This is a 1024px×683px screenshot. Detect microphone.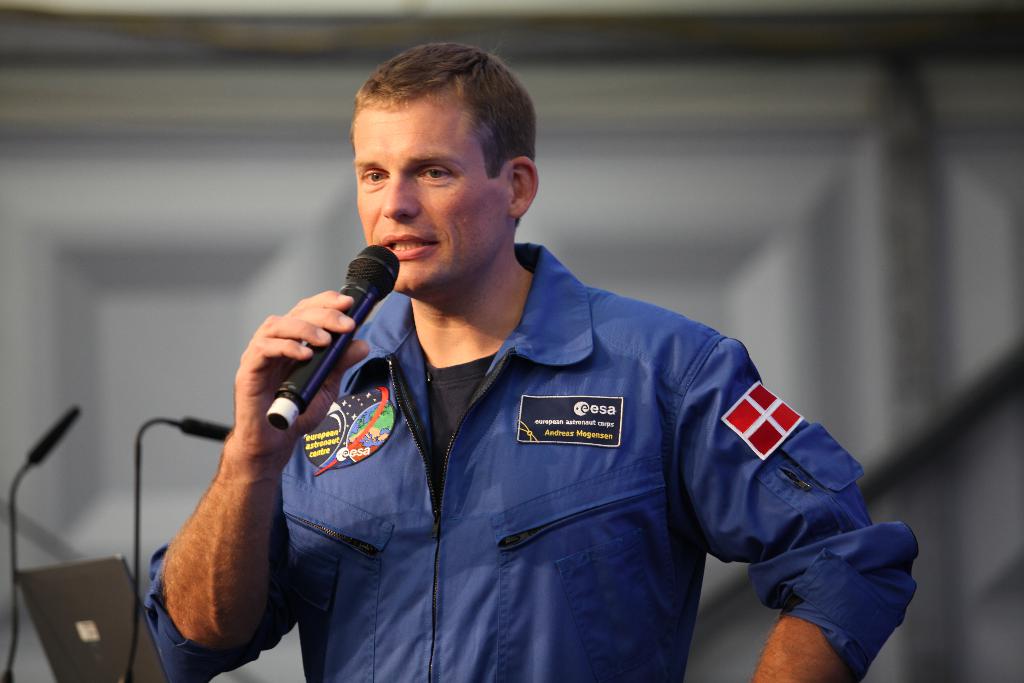
Rect(206, 274, 403, 443).
